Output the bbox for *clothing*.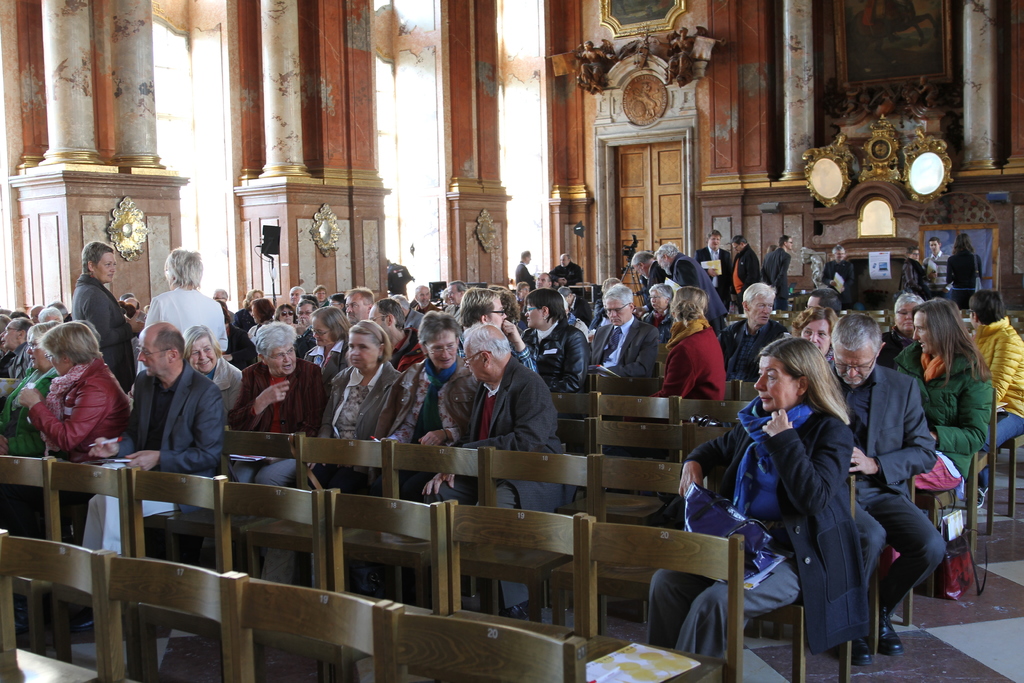
select_region(970, 312, 1023, 461).
